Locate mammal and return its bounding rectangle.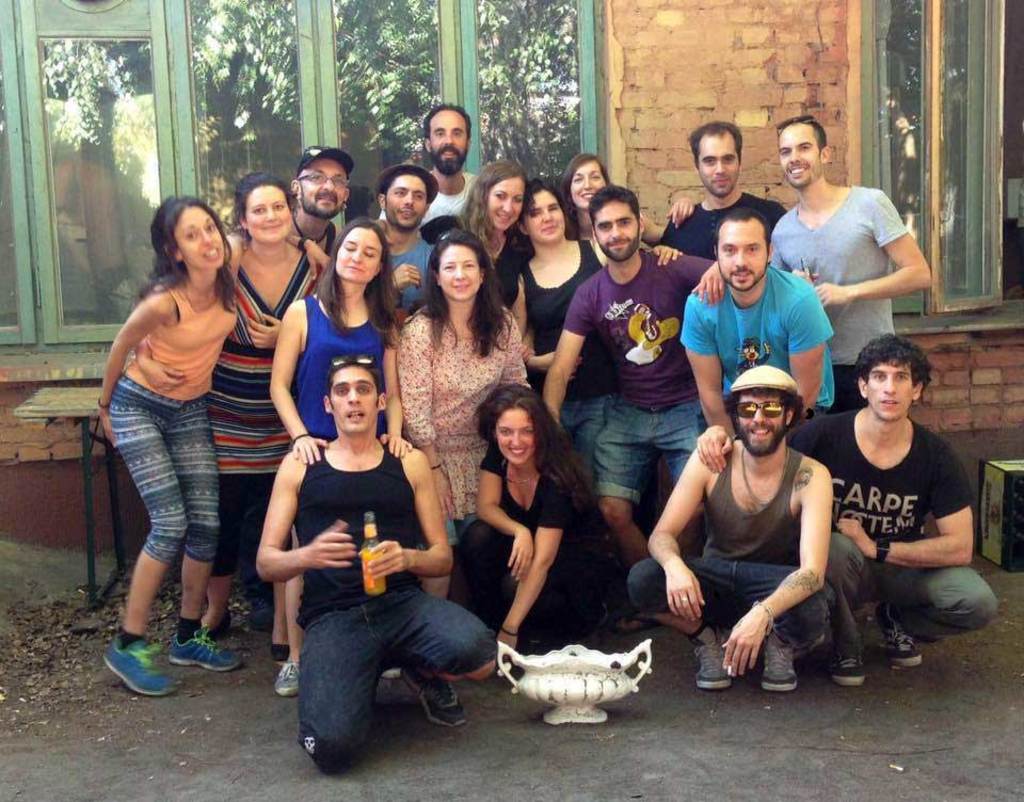
detection(205, 178, 323, 665).
